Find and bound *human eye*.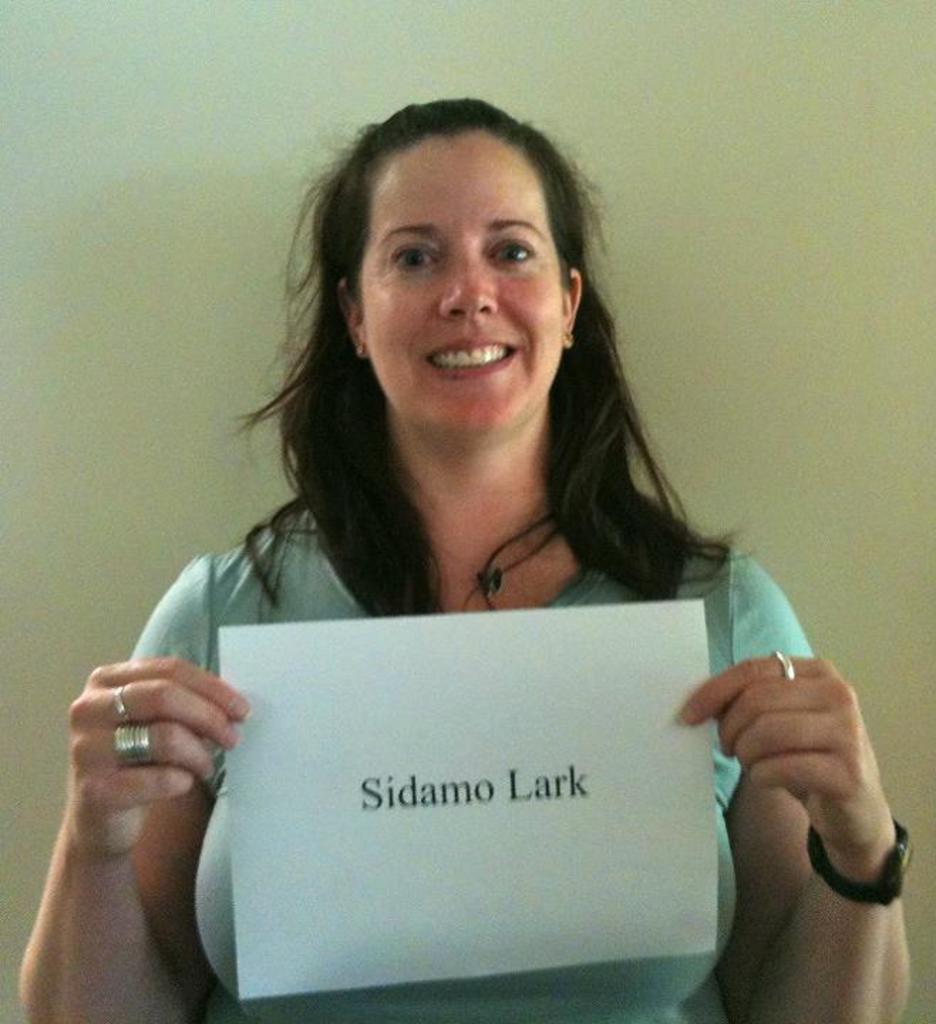
Bound: bbox=(491, 232, 535, 270).
